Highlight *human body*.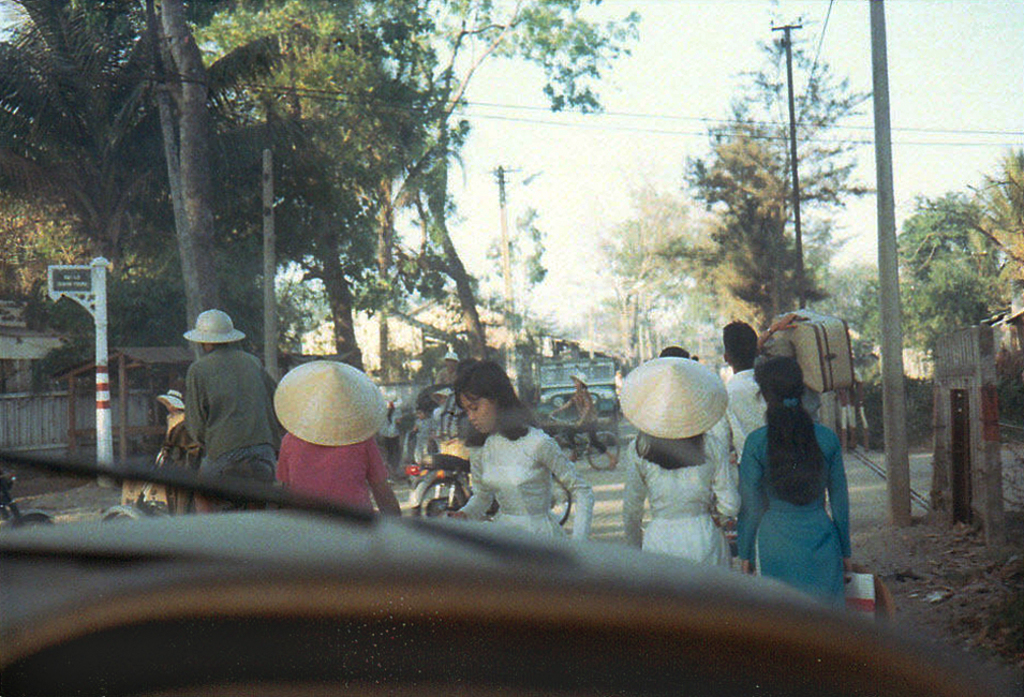
Highlighted region: <region>754, 353, 872, 608</region>.
